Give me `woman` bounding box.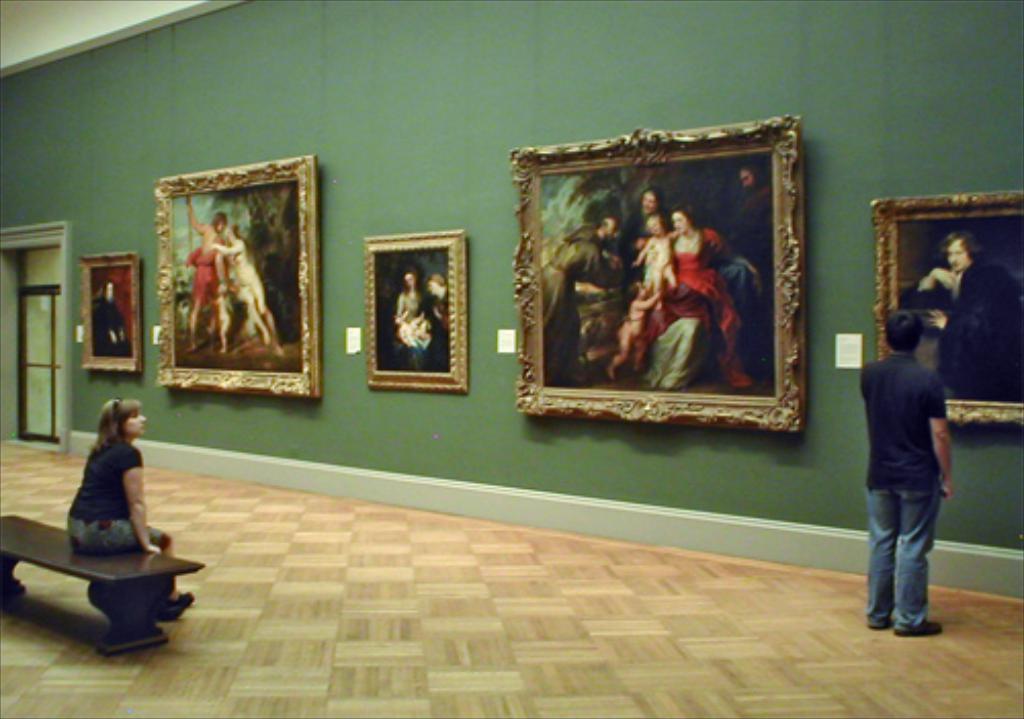
x1=63 y1=397 x2=195 y2=615.
